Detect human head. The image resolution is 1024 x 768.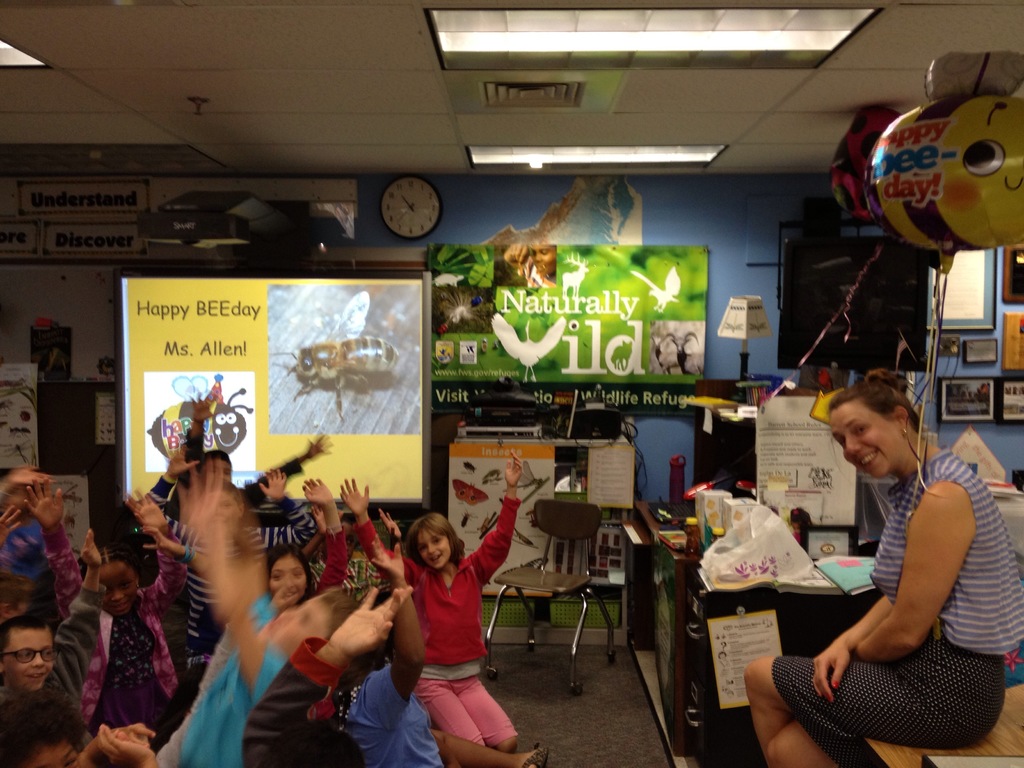
[0,696,83,767].
